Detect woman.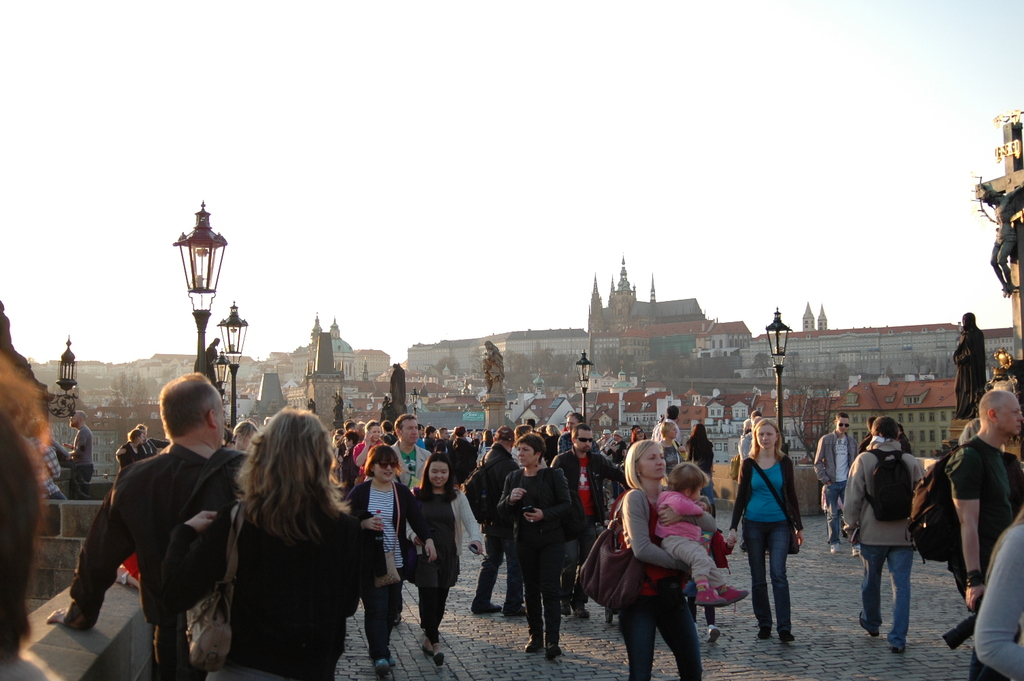
Detected at (left=608, top=446, right=723, bottom=678).
